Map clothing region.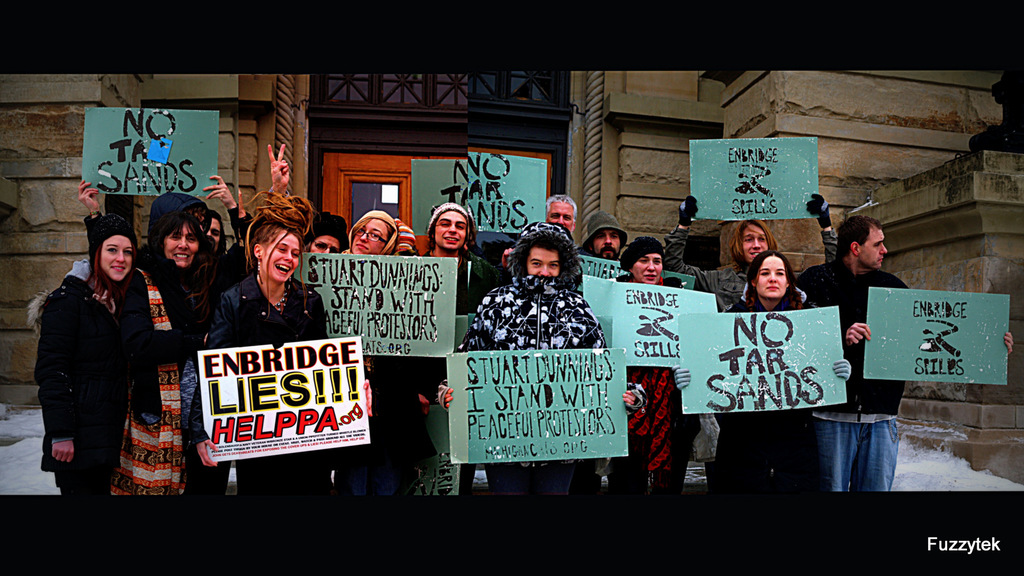
Mapped to [left=205, top=274, right=342, bottom=505].
